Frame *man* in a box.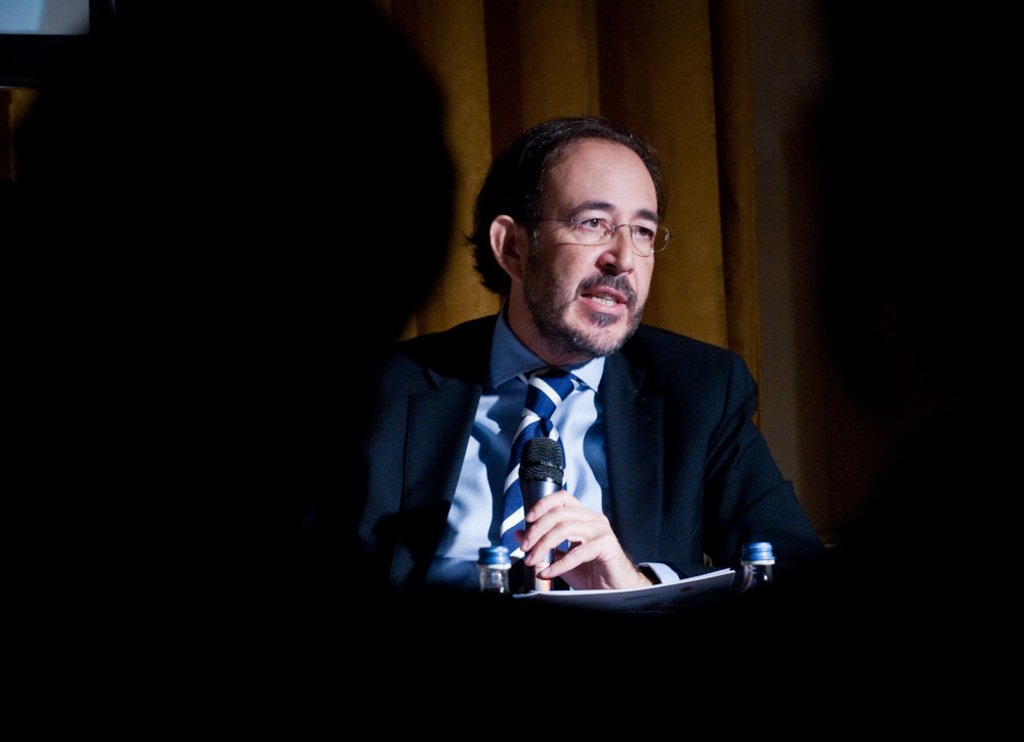
locate(341, 126, 826, 638).
